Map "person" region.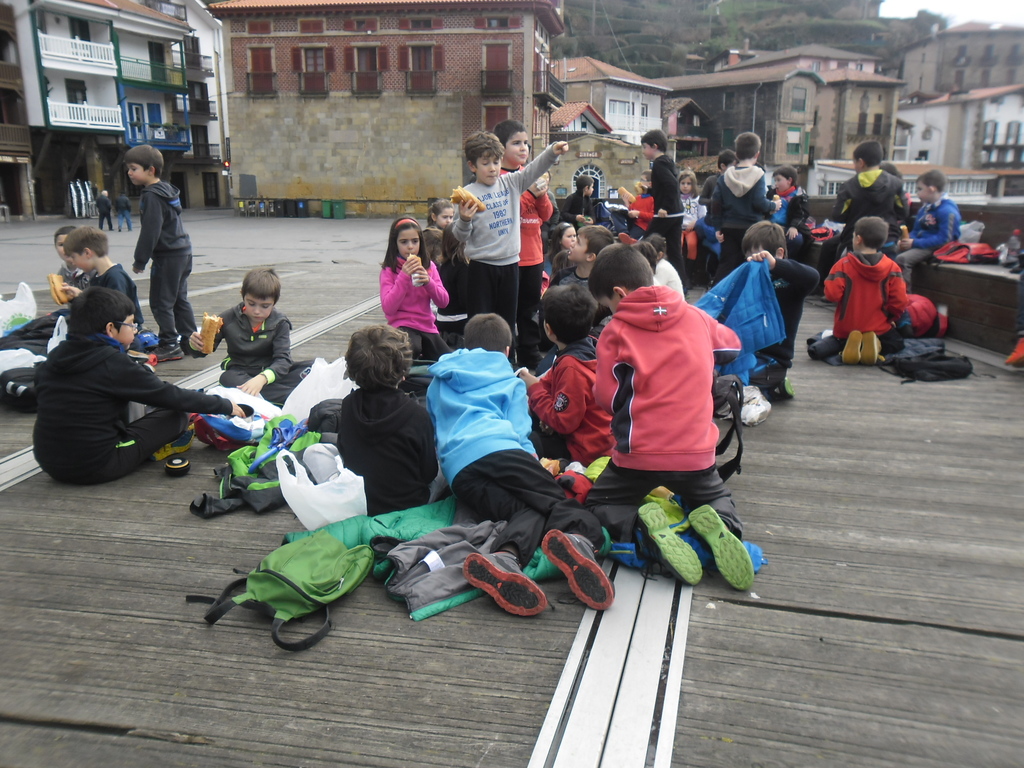
Mapped to [x1=819, y1=143, x2=905, y2=261].
